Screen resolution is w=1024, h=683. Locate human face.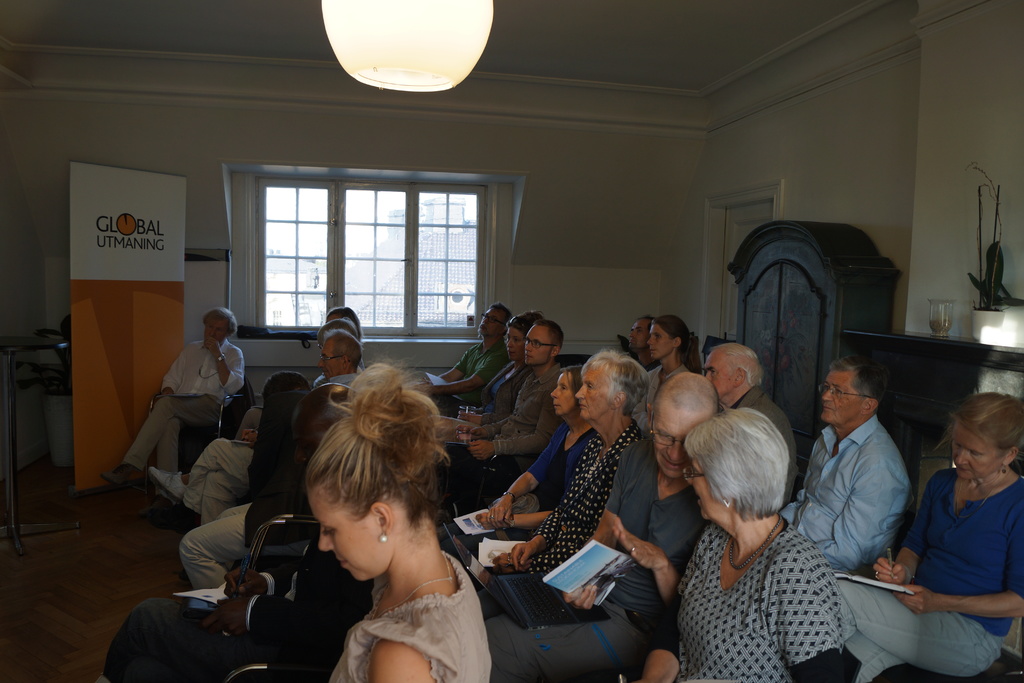
BBox(685, 458, 724, 520).
